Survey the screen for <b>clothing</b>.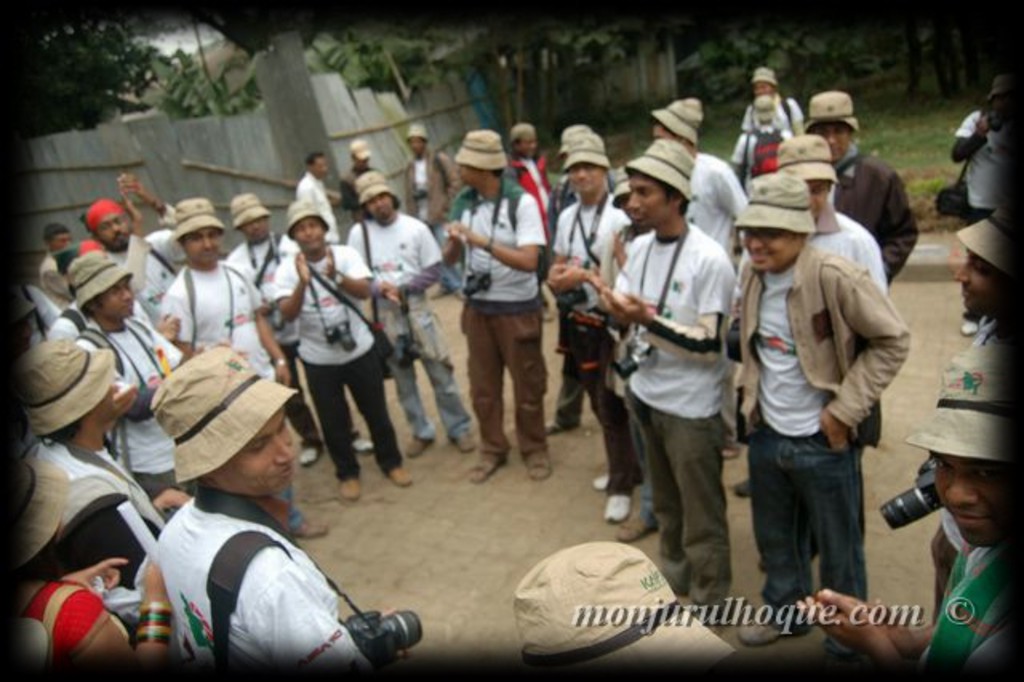
Survey found: select_region(136, 255, 322, 517).
